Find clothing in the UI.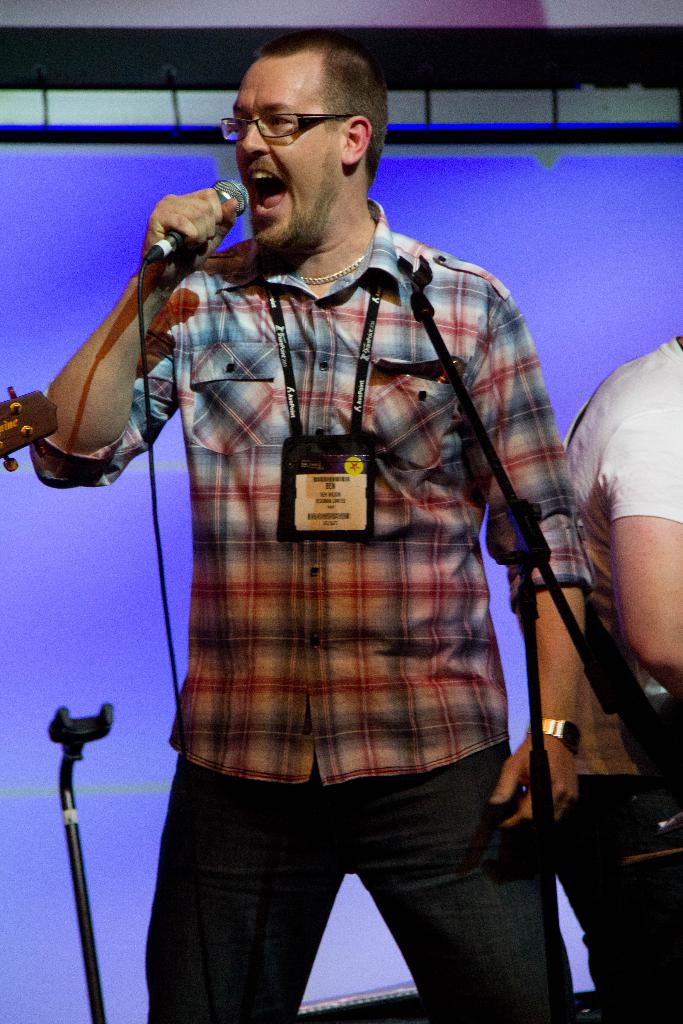
UI element at box=[564, 353, 682, 1023].
